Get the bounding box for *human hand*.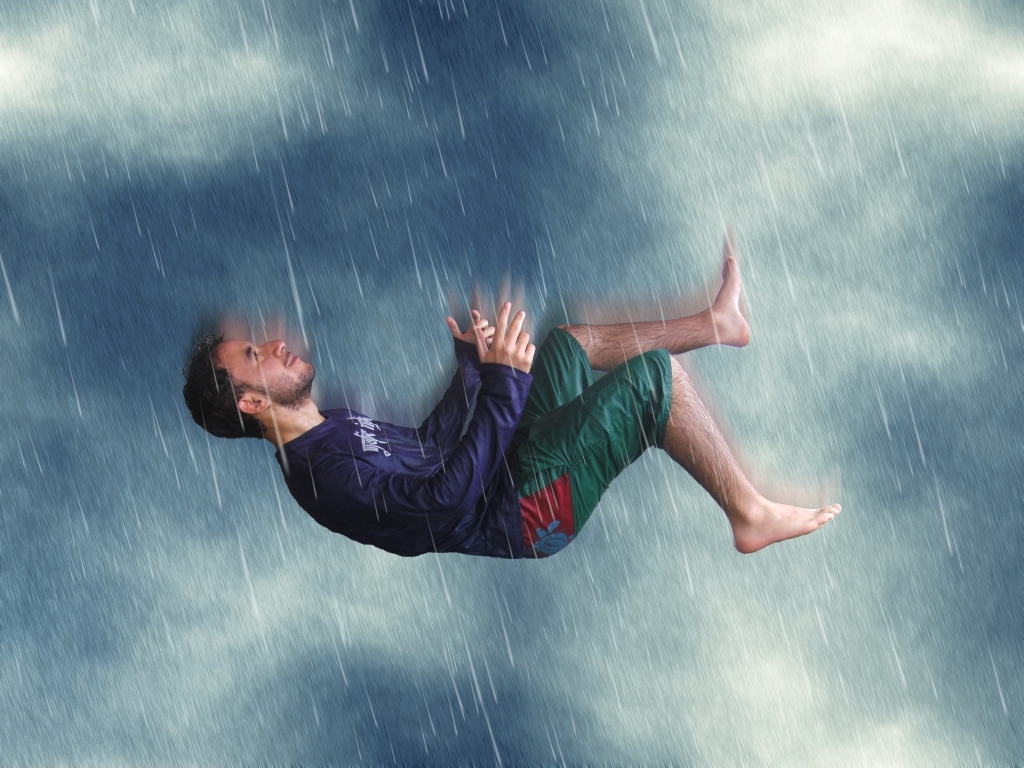
[445, 307, 495, 352].
